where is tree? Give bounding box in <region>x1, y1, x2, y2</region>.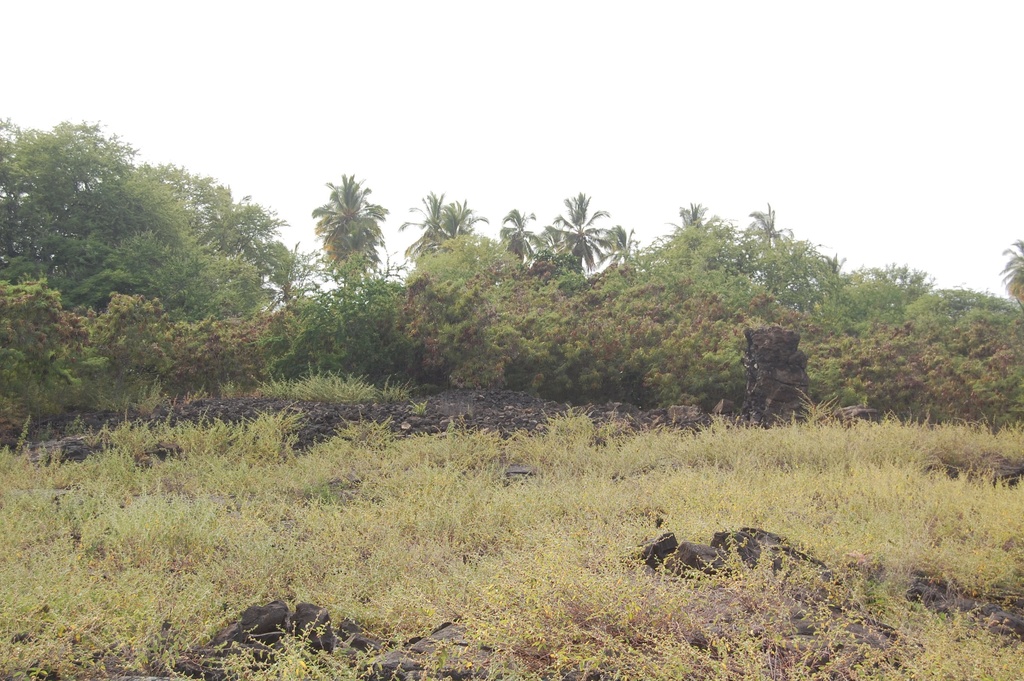
<region>399, 191, 484, 270</region>.
